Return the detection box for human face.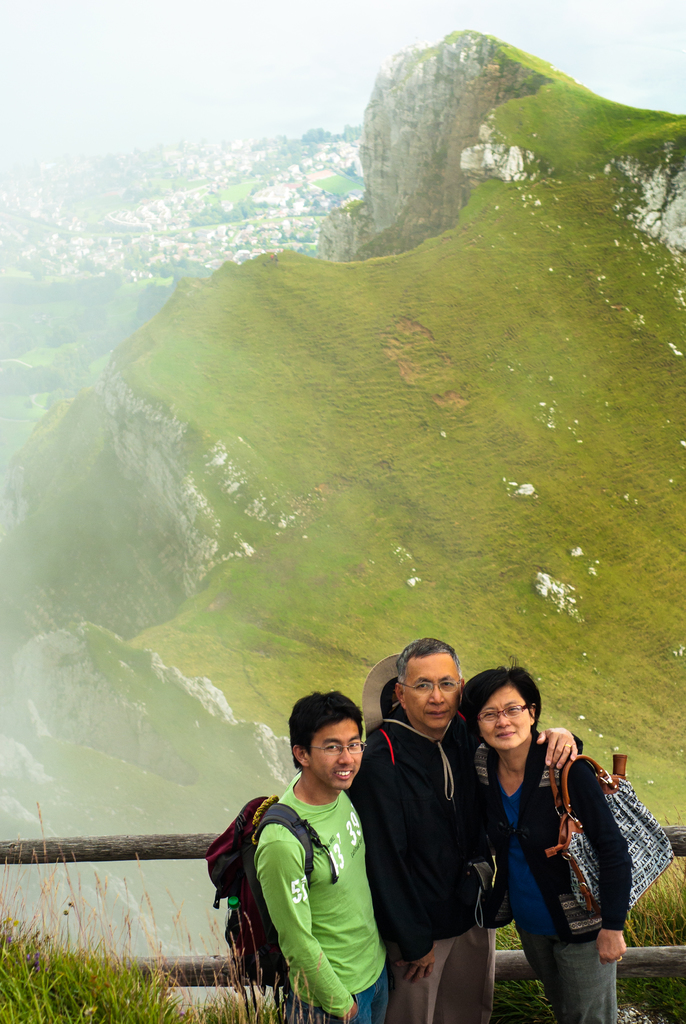
BBox(476, 684, 532, 751).
